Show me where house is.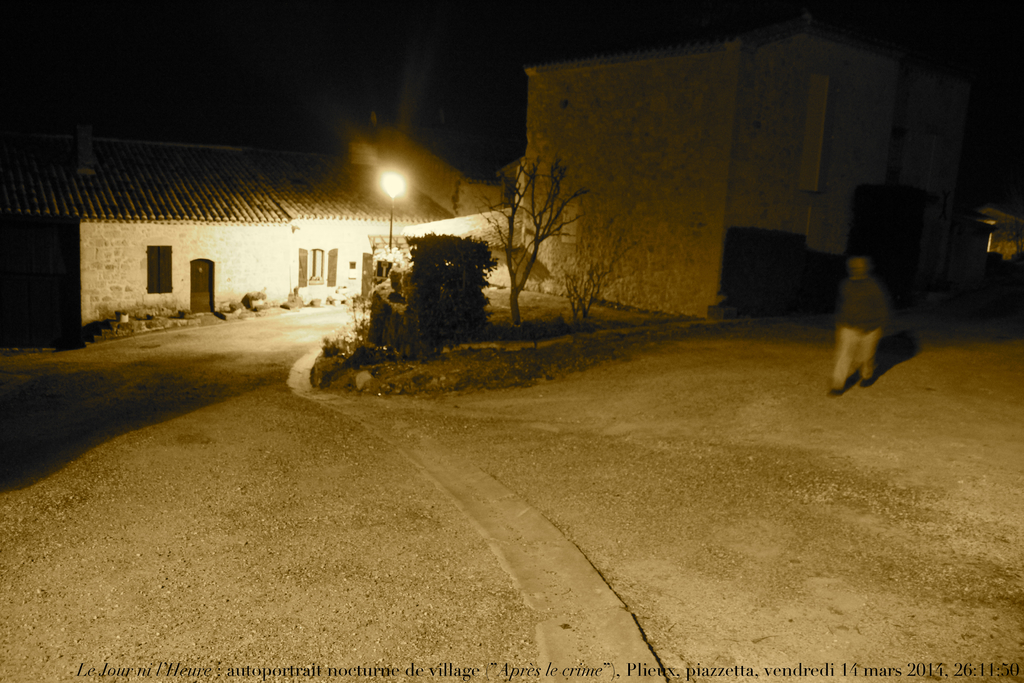
house is at 74,126,365,320.
